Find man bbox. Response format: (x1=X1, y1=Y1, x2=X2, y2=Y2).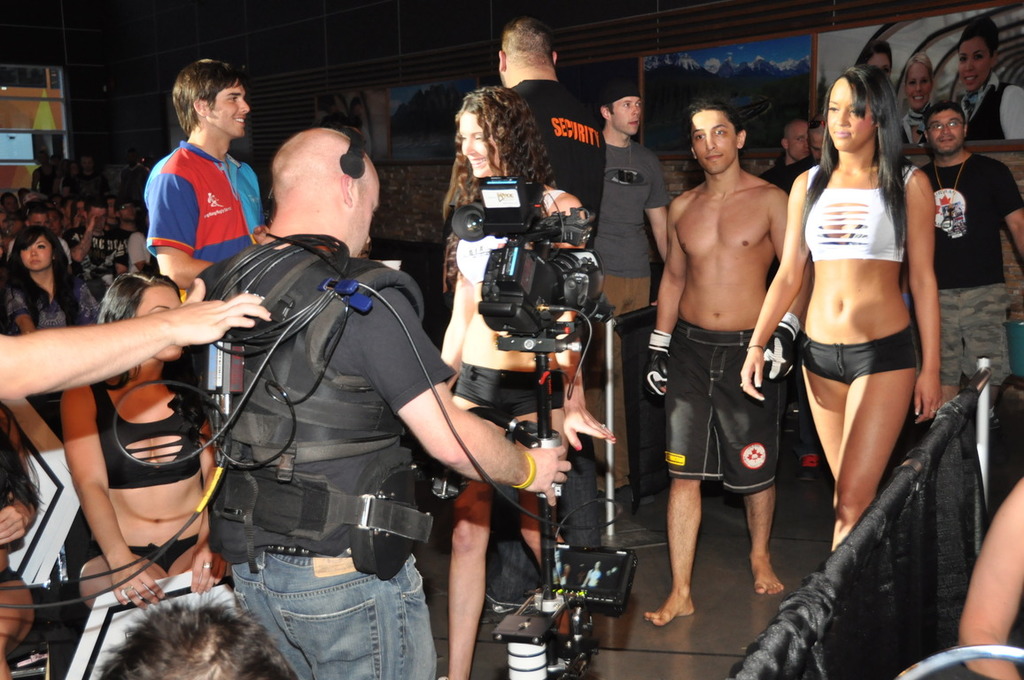
(x1=914, y1=108, x2=1023, y2=427).
